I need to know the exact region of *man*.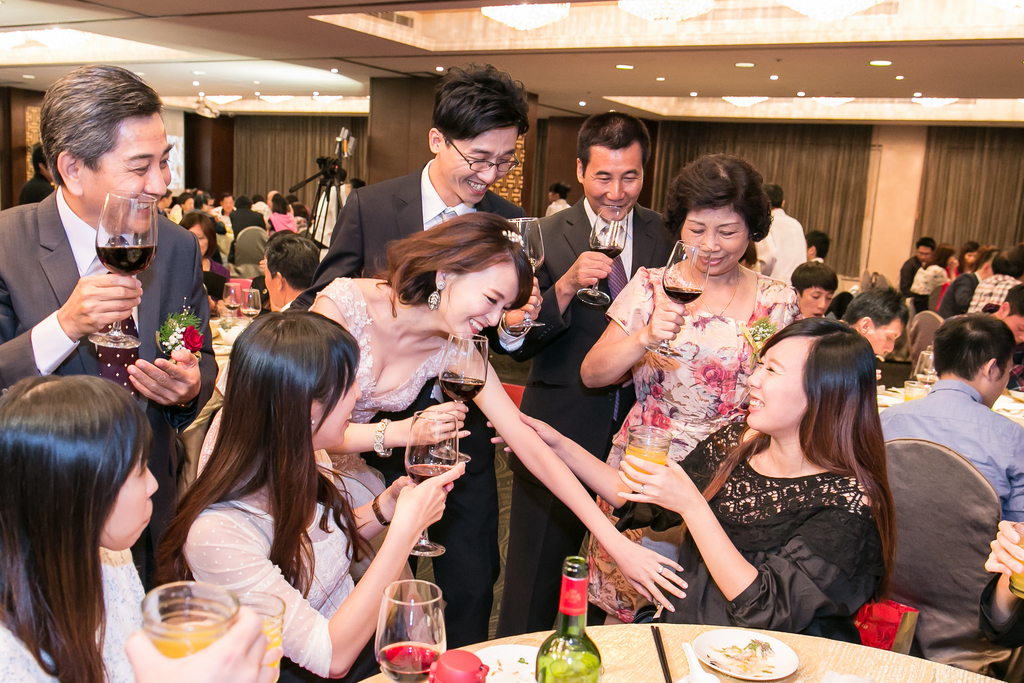
Region: [left=787, top=260, right=837, bottom=319].
